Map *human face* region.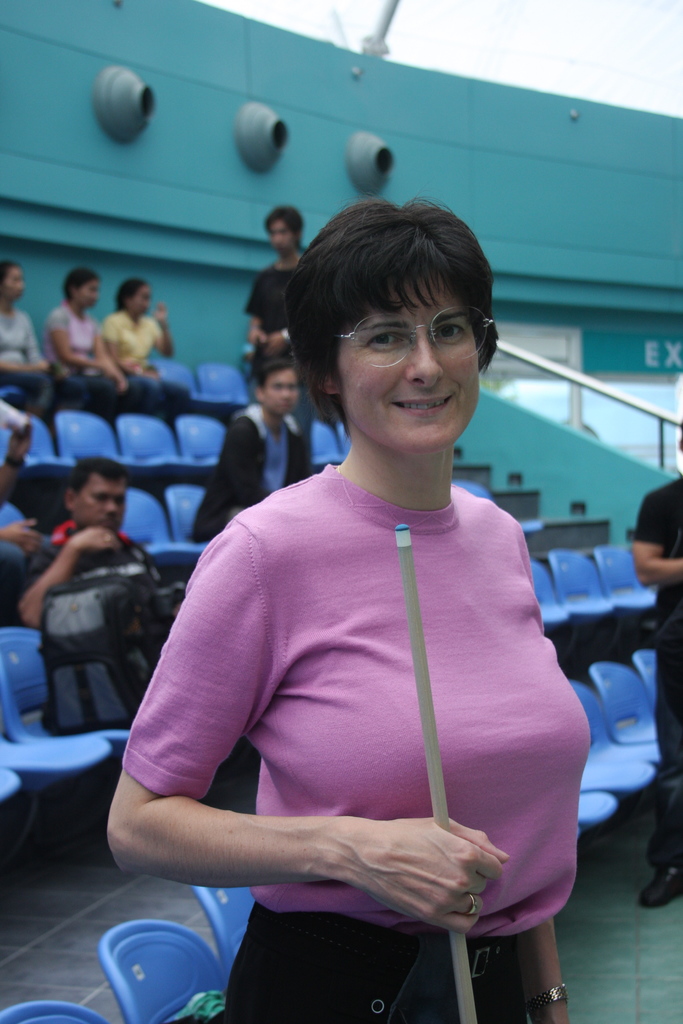
Mapped to {"x1": 129, "y1": 285, "x2": 151, "y2": 325}.
